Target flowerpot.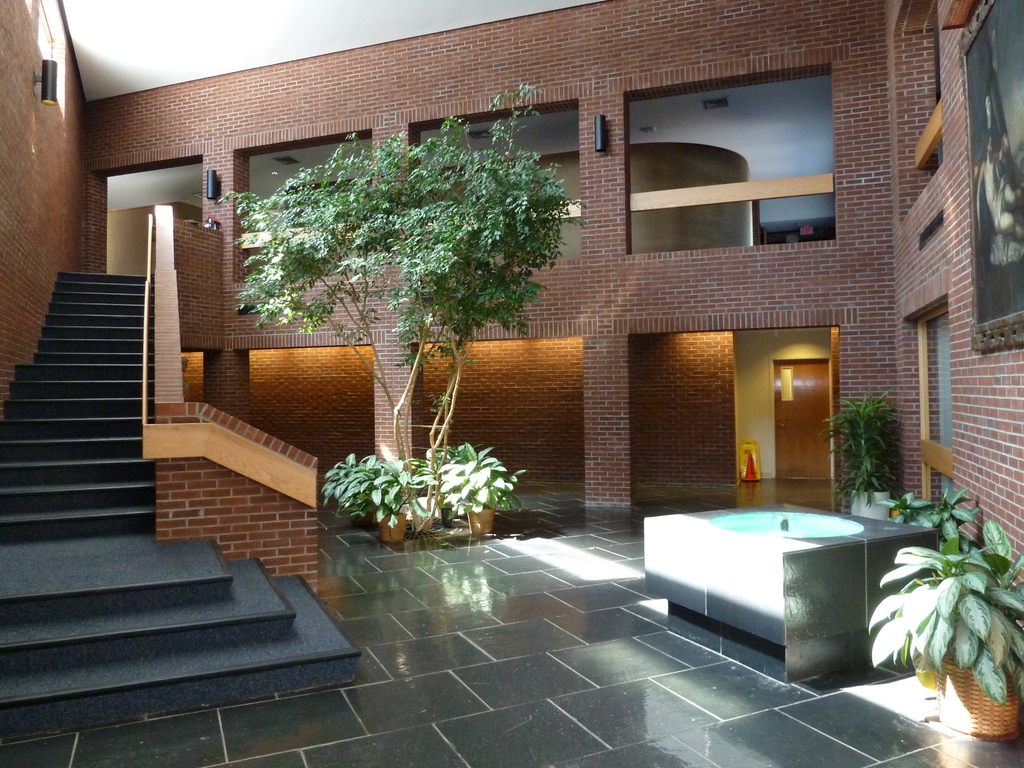
Target region: <region>382, 511, 408, 546</region>.
